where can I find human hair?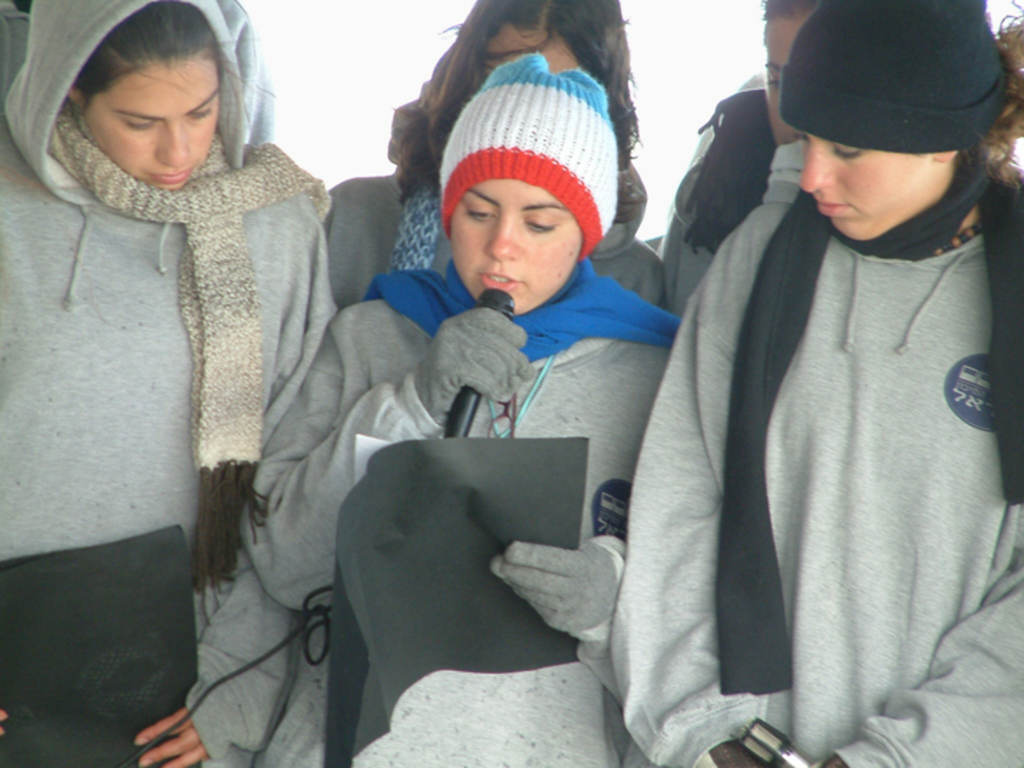
You can find it at 63, 14, 234, 153.
